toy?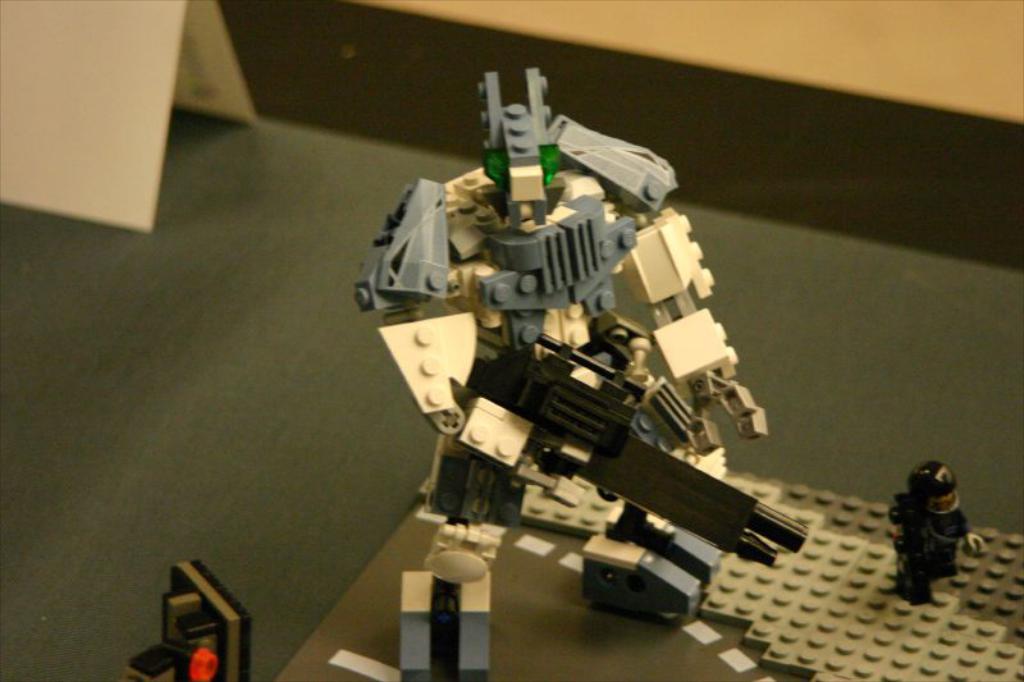
{"left": 884, "top": 463, "right": 982, "bottom": 608}
